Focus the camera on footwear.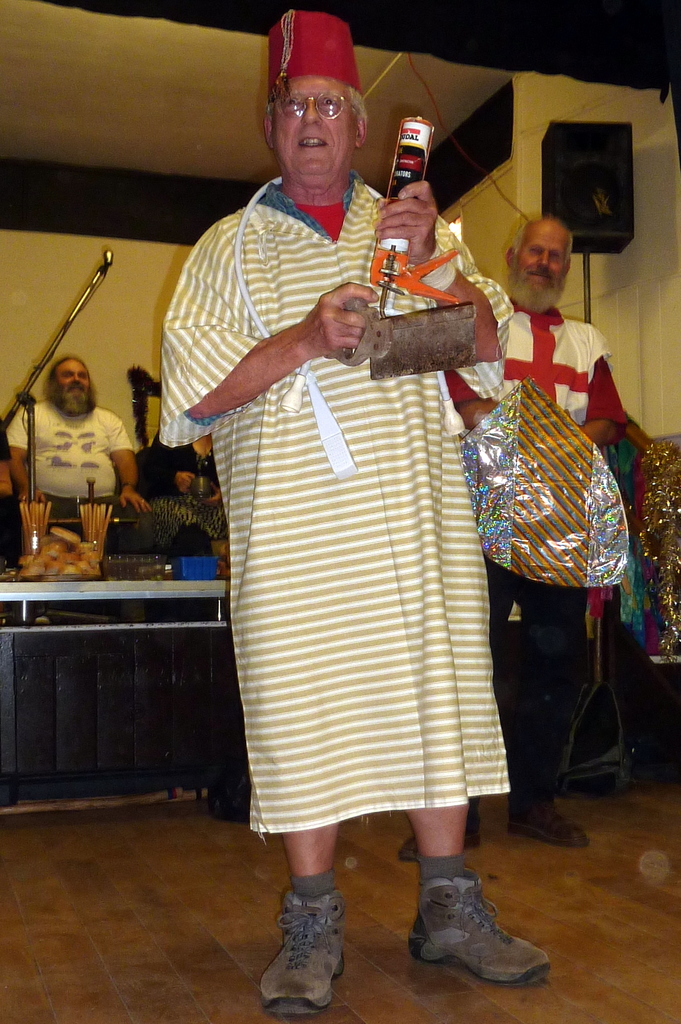
Focus region: l=506, t=790, r=593, b=856.
